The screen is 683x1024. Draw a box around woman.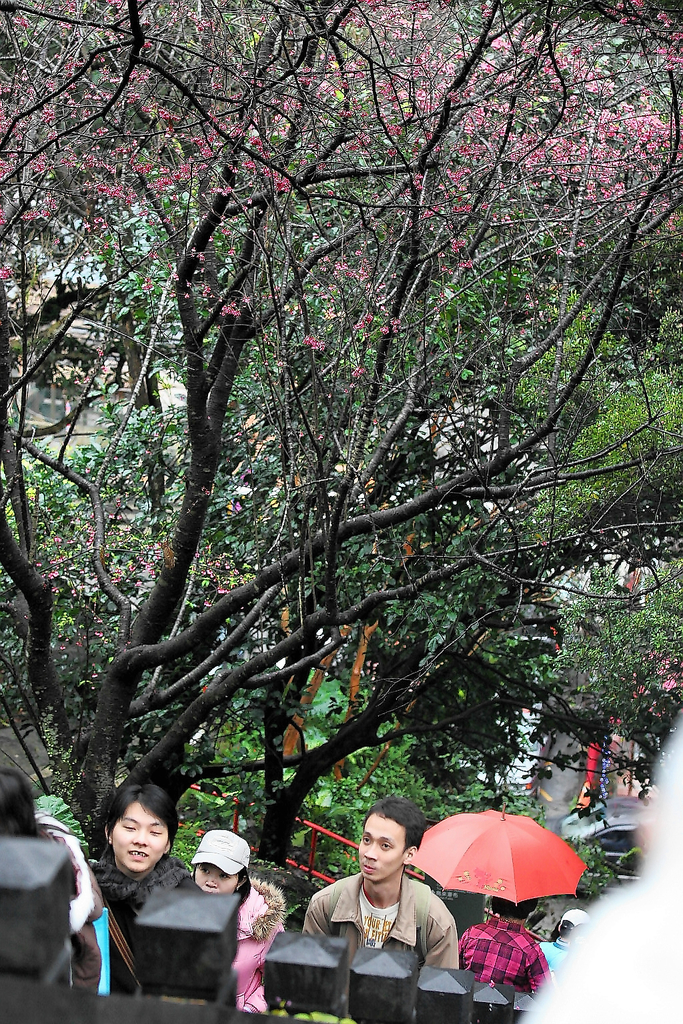
box(73, 781, 207, 1020).
